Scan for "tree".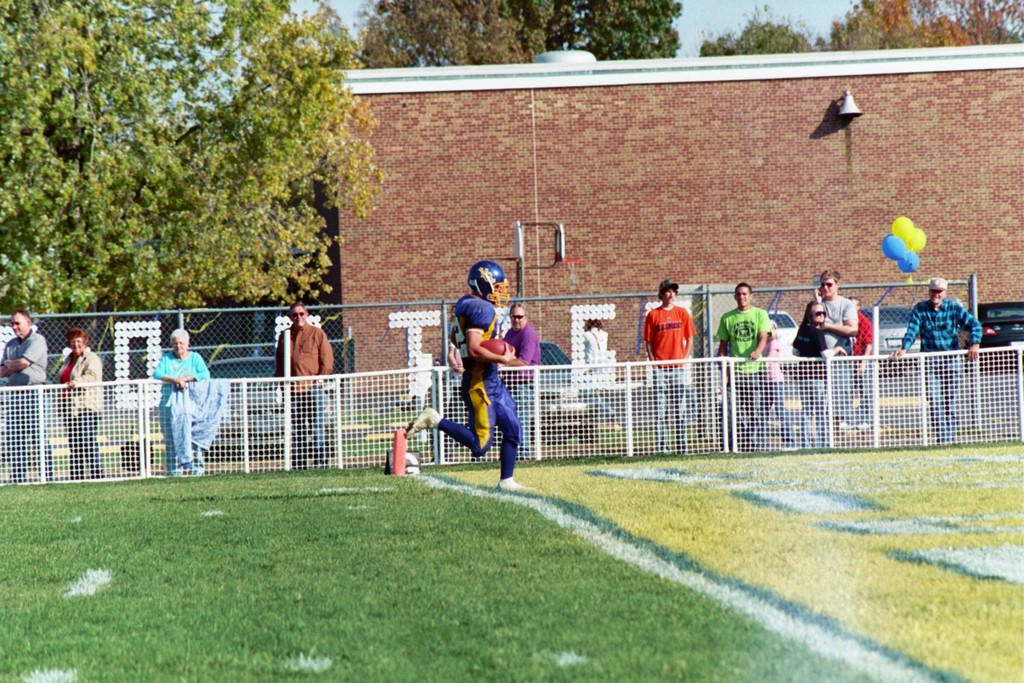
Scan result: {"x1": 0, "y1": 29, "x2": 430, "y2": 313}.
